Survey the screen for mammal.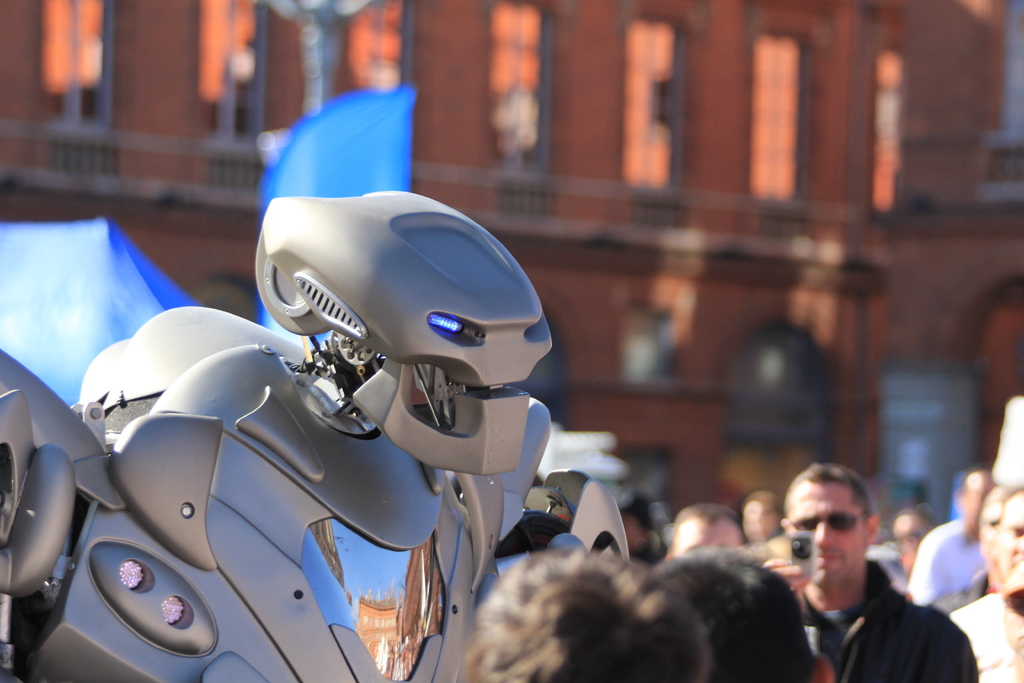
Survey found: 902,467,1002,609.
